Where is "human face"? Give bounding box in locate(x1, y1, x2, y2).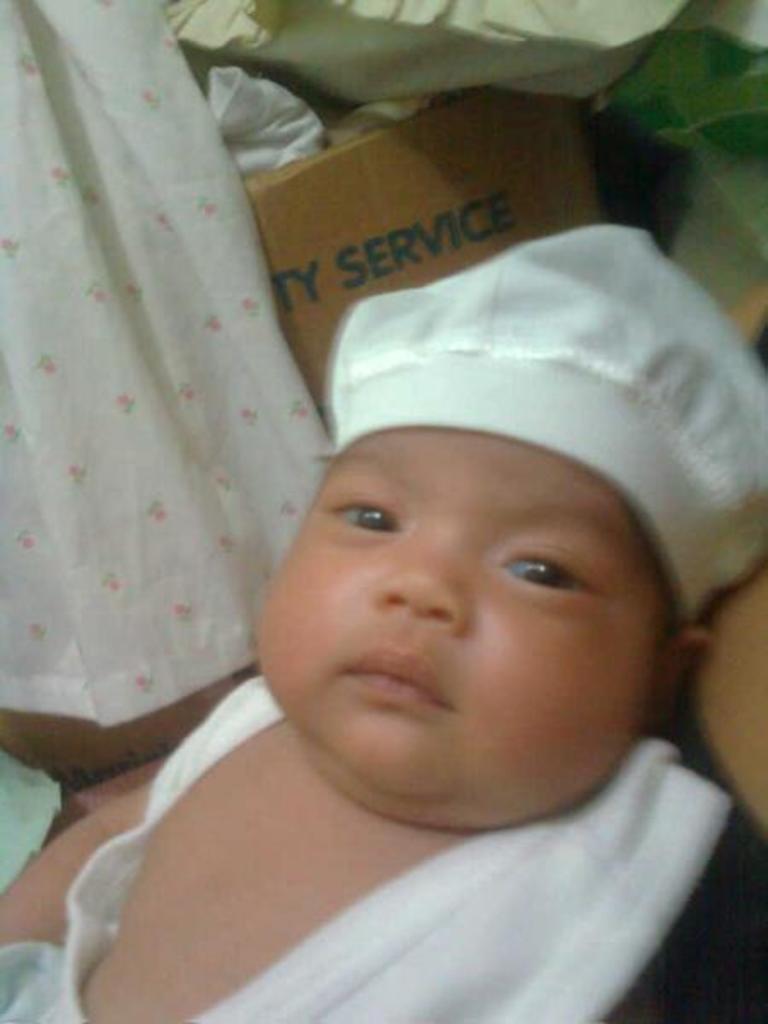
locate(256, 428, 684, 828).
